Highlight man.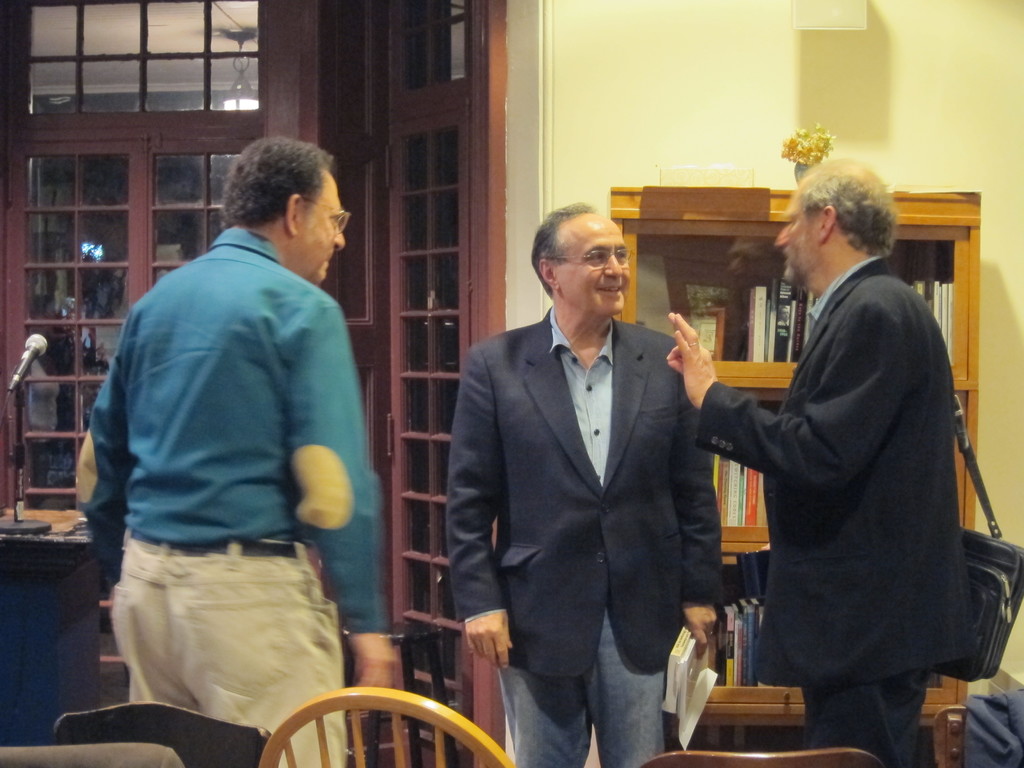
Highlighted region: bbox(666, 154, 977, 767).
